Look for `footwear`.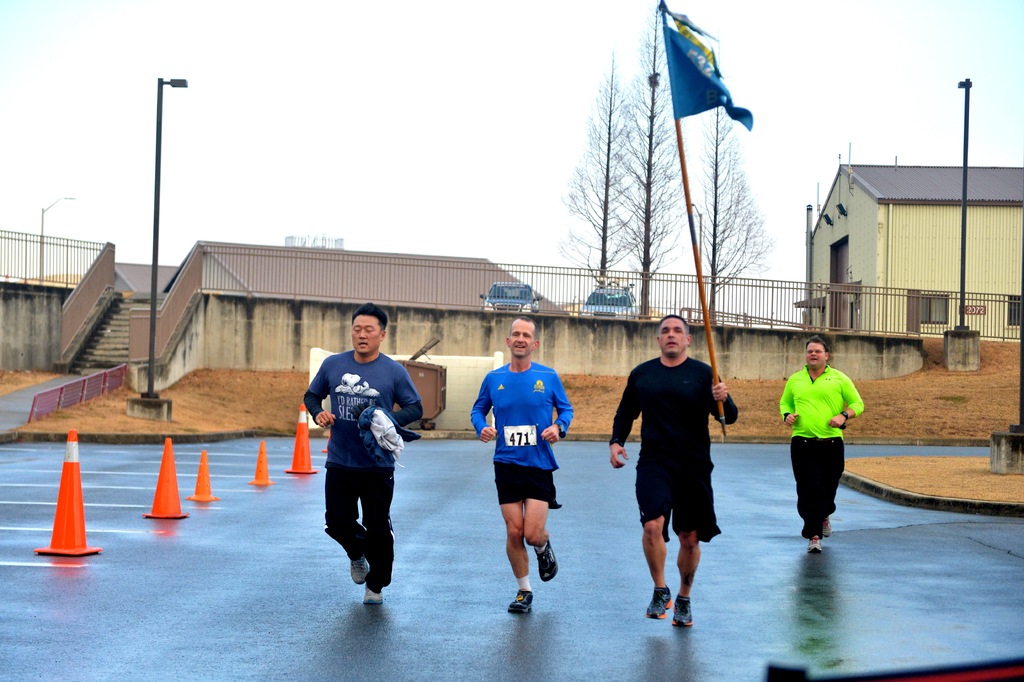
Found: {"x1": 535, "y1": 538, "x2": 557, "y2": 584}.
